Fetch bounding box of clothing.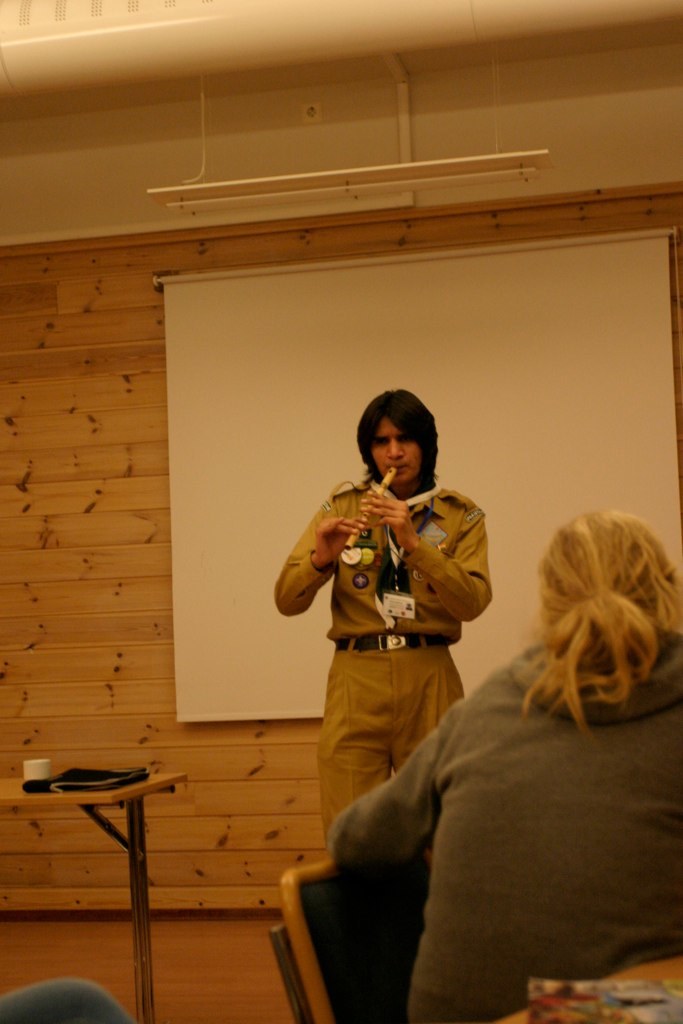
Bbox: x1=281 y1=476 x2=510 y2=852.
